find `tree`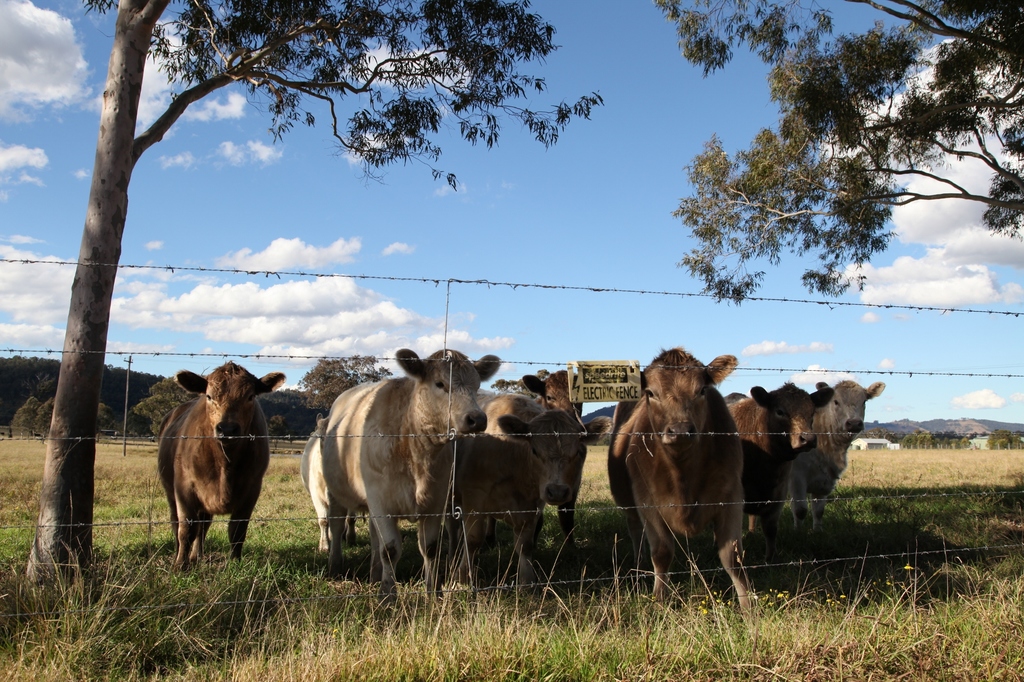
rect(649, 0, 1023, 311)
